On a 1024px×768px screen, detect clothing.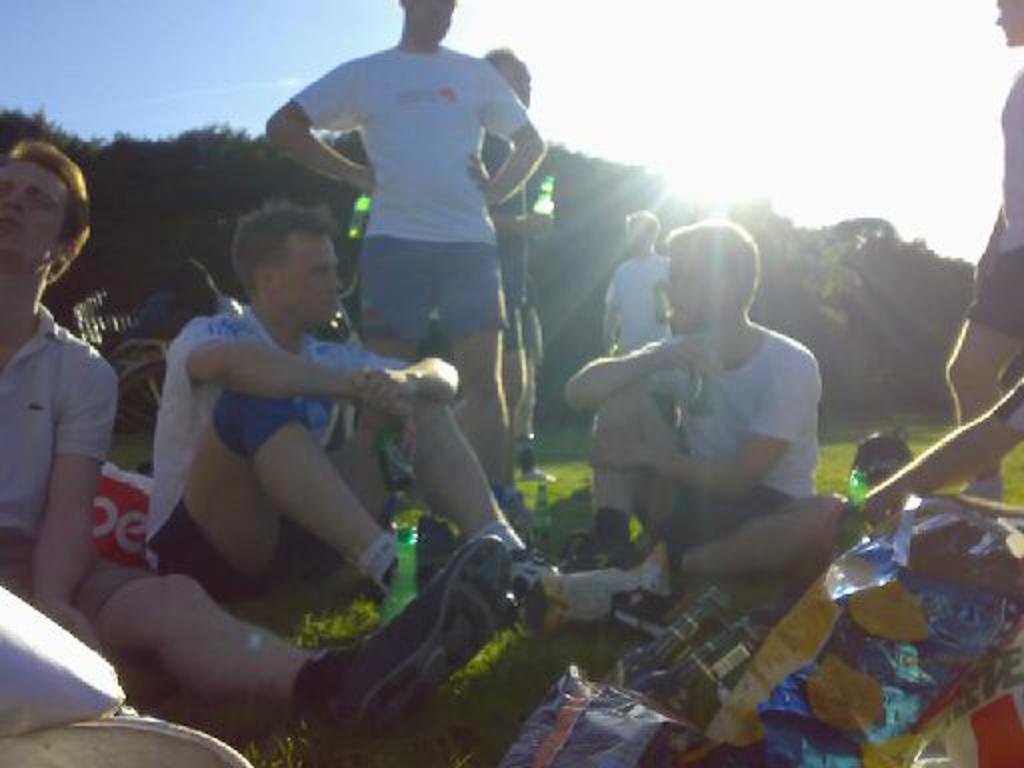
left=294, top=46, right=536, bottom=374.
